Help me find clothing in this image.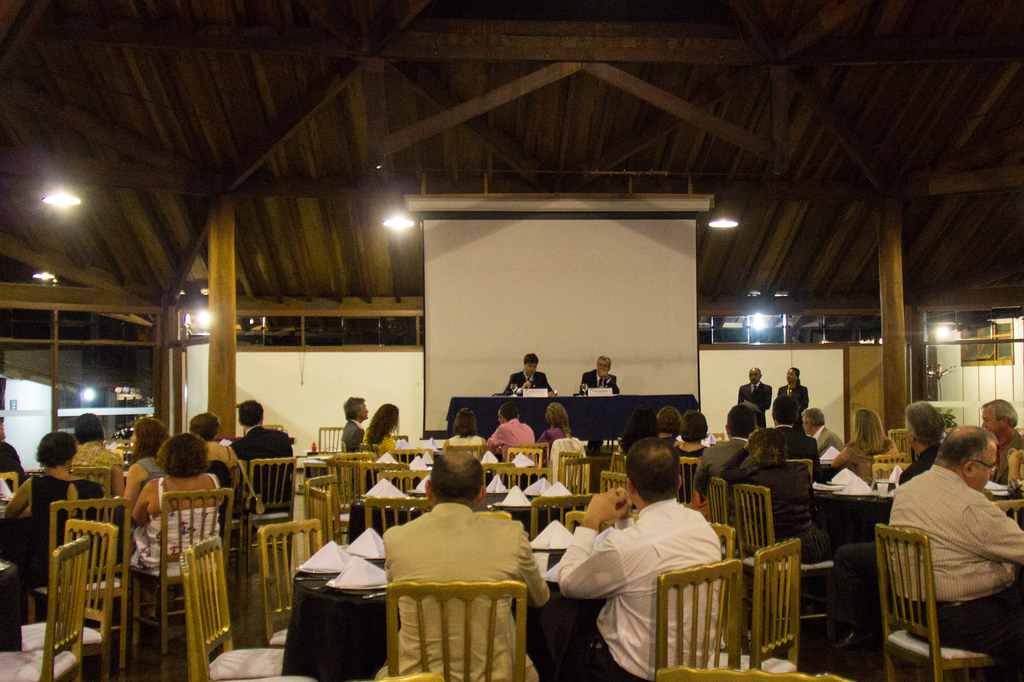
Found it: {"left": 74, "top": 438, "right": 121, "bottom": 490}.
